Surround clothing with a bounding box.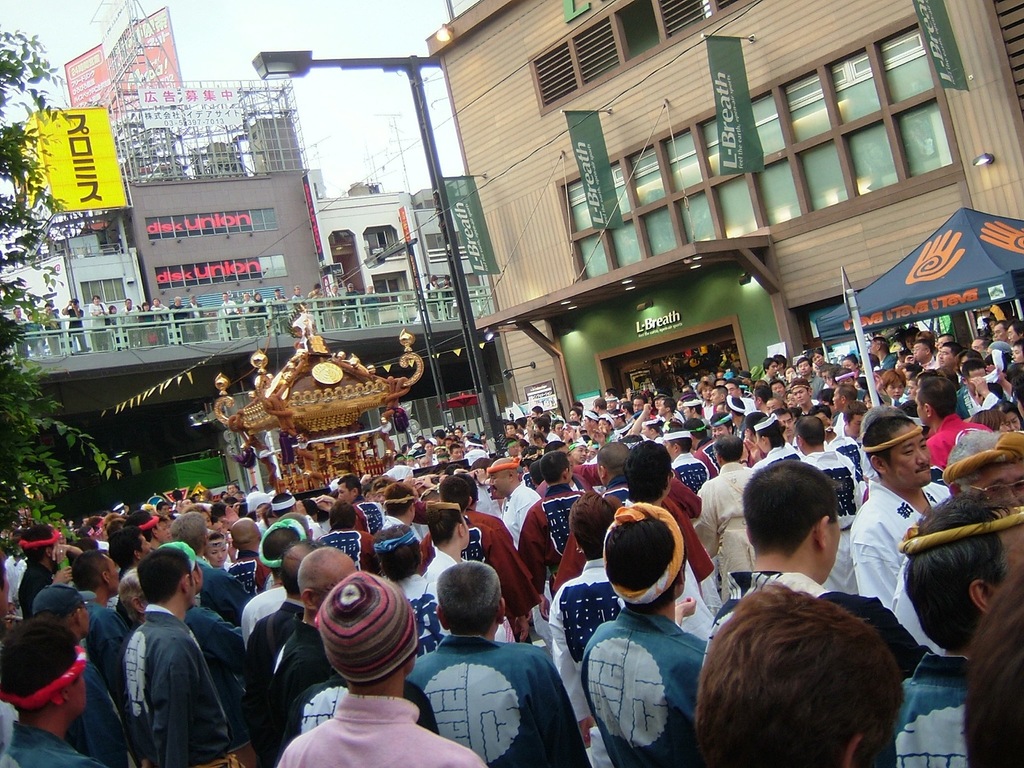
detection(258, 302, 278, 331).
